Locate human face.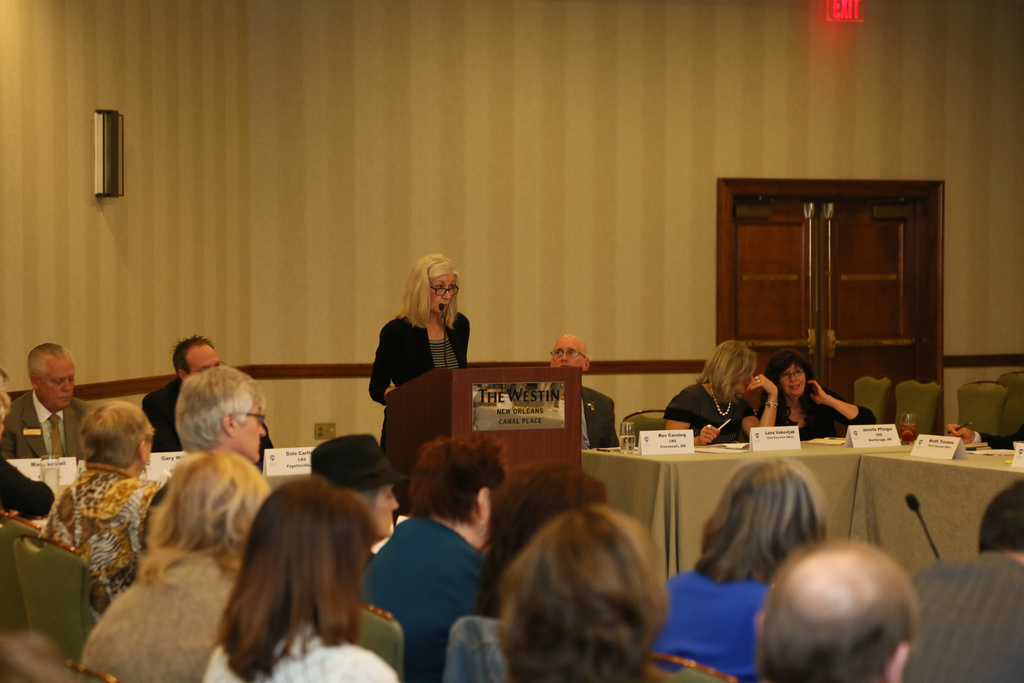
Bounding box: left=371, top=476, right=399, bottom=541.
